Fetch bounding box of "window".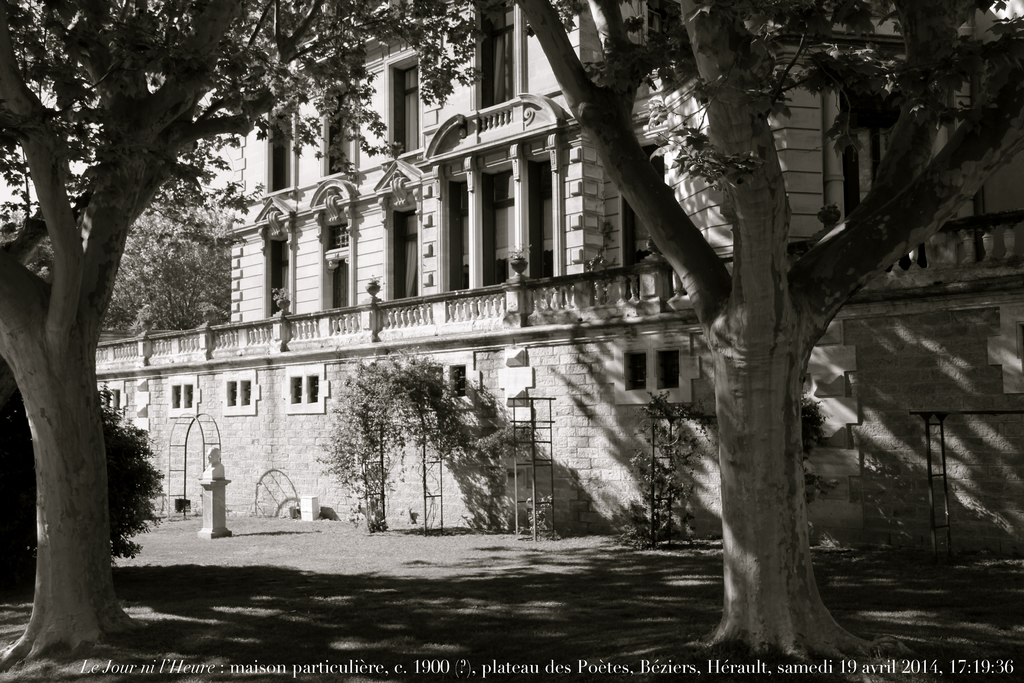
Bbox: 225,374,259,415.
